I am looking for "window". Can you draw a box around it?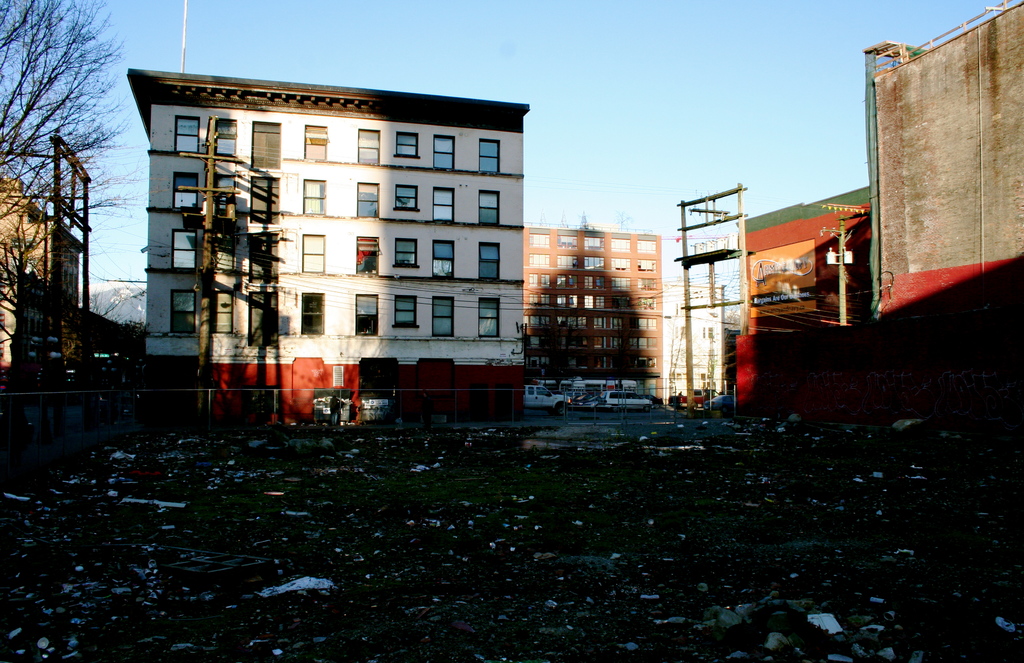
Sure, the bounding box is bbox(477, 189, 499, 227).
